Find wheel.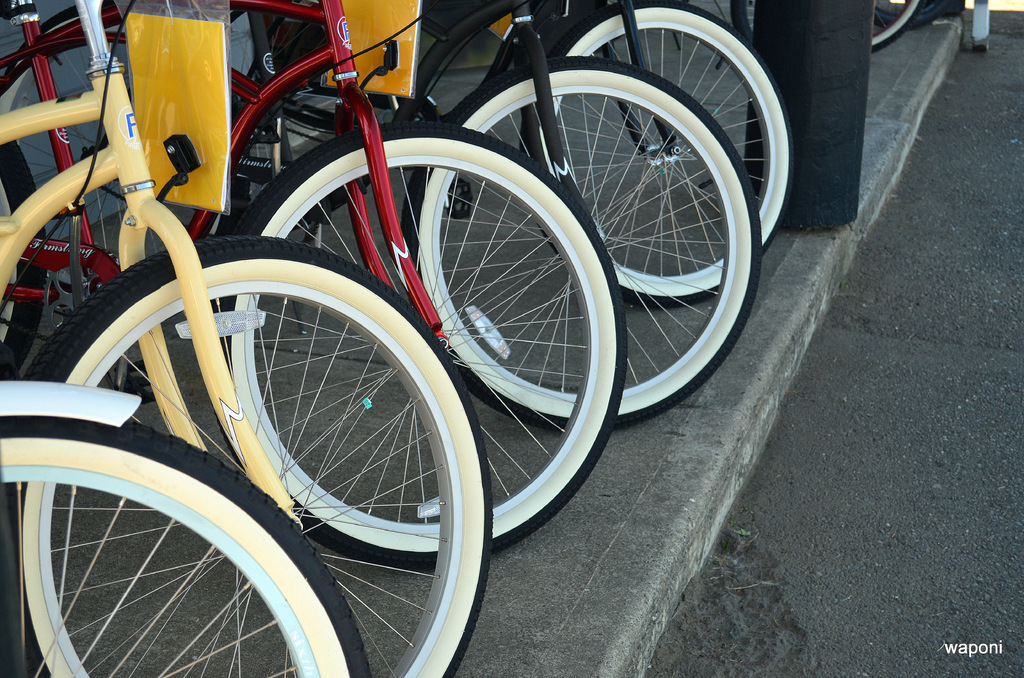
box=[518, 0, 791, 308].
